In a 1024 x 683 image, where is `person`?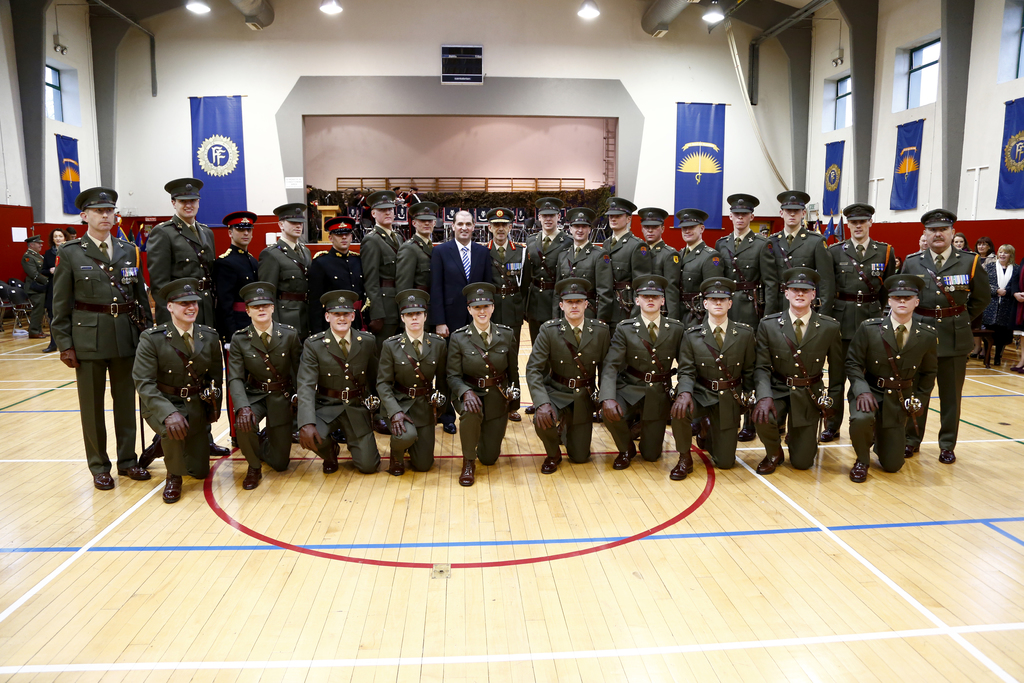
pyautogui.locateOnScreen(429, 211, 496, 333).
